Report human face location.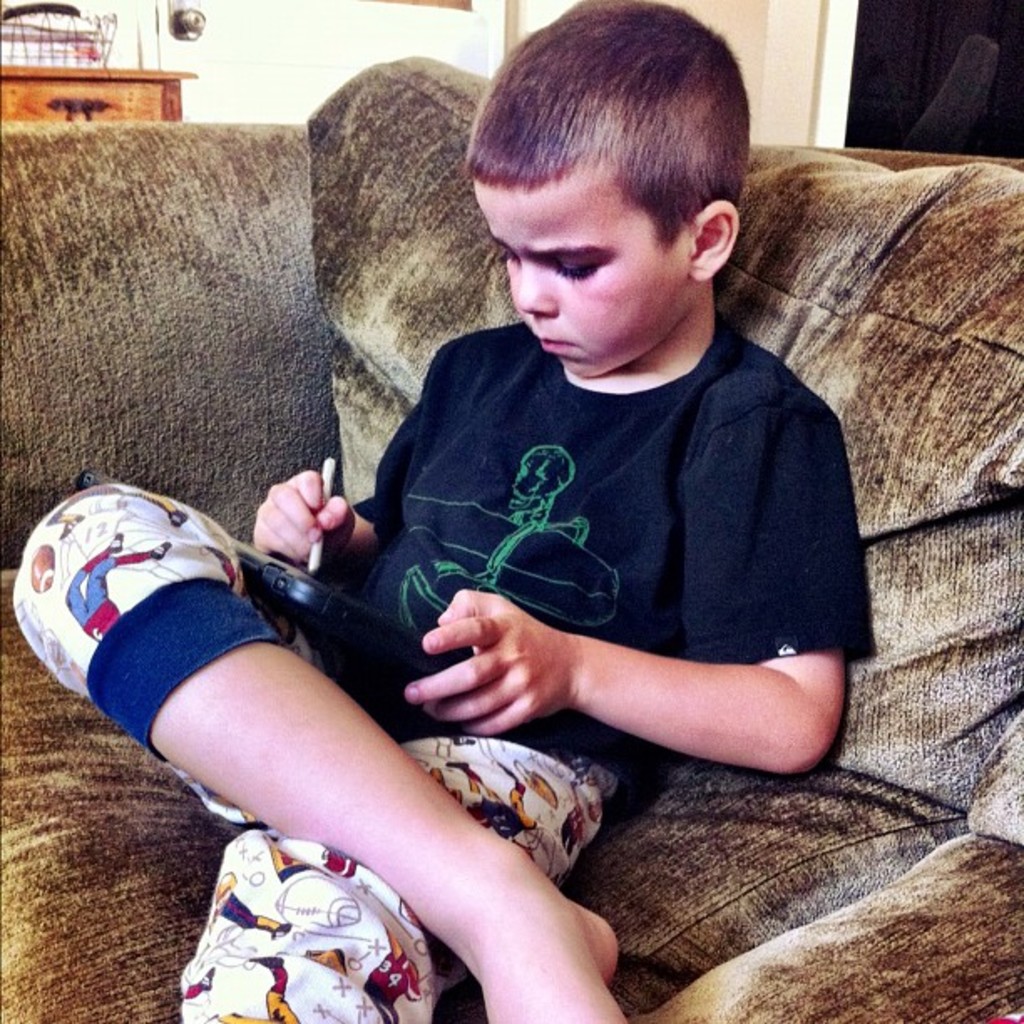
Report: pyautogui.locateOnScreen(474, 164, 694, 373).
